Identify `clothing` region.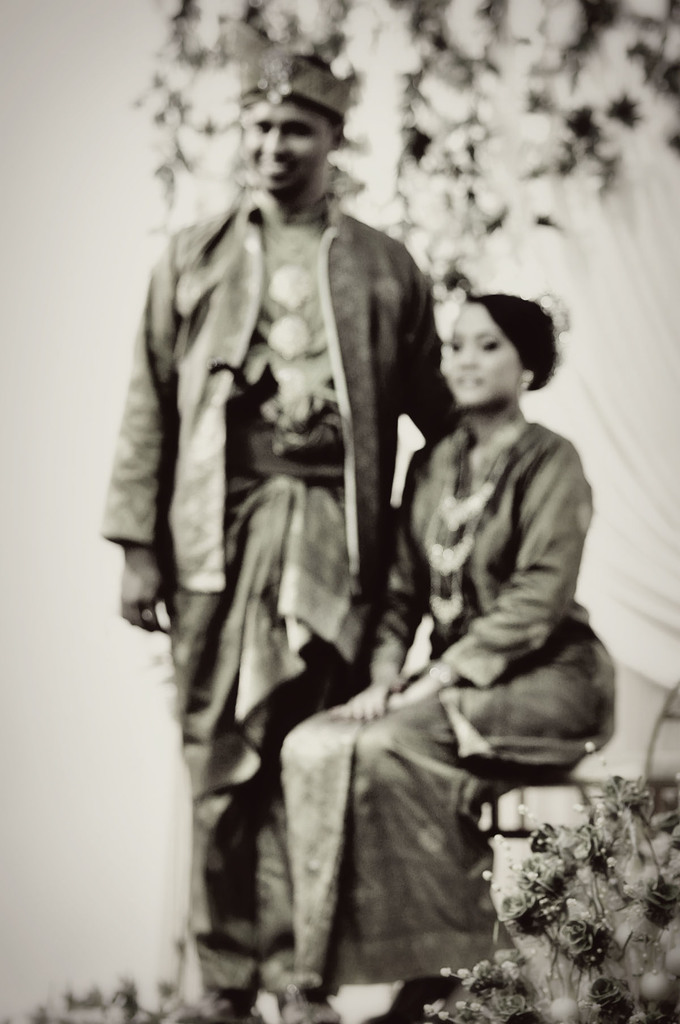
Region: [96, 187, 467, 1004].
